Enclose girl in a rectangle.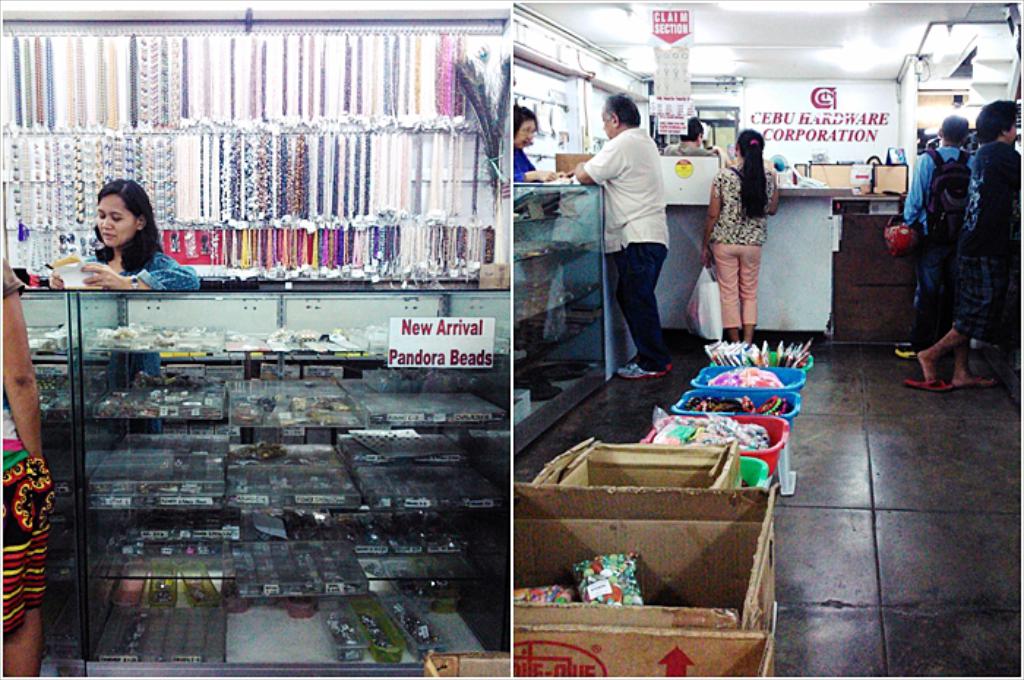
<bbox>50, 183, 196, 383</bbox>.
